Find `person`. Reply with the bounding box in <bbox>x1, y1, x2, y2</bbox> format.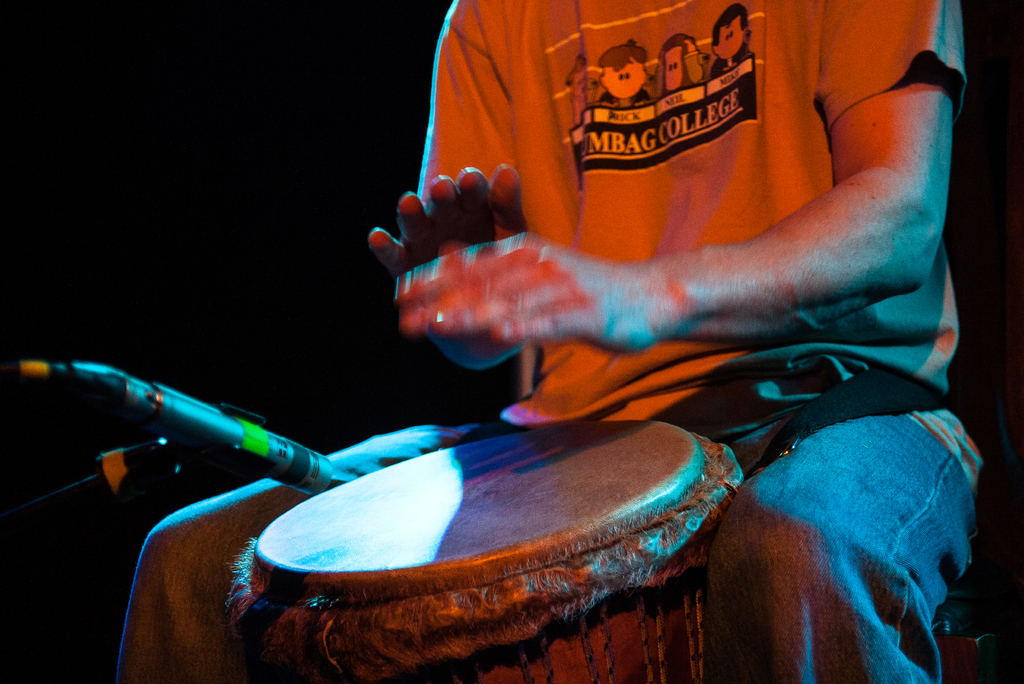
<bbox>100, 0, 1003, 683</bbox>.
